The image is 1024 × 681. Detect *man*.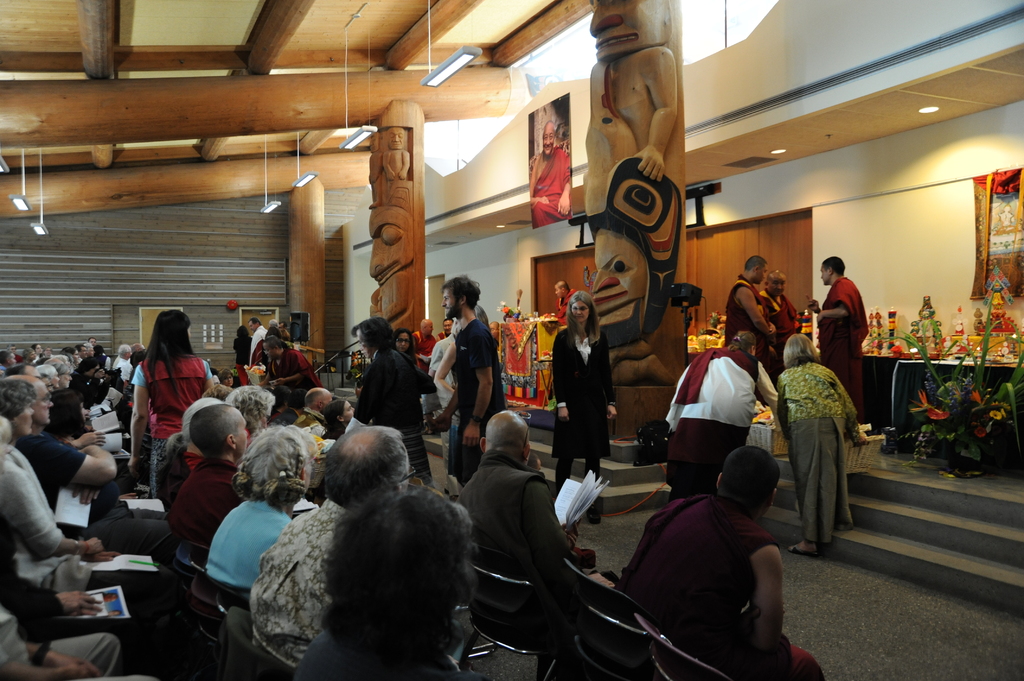
Detection: 604:437:838:680.
